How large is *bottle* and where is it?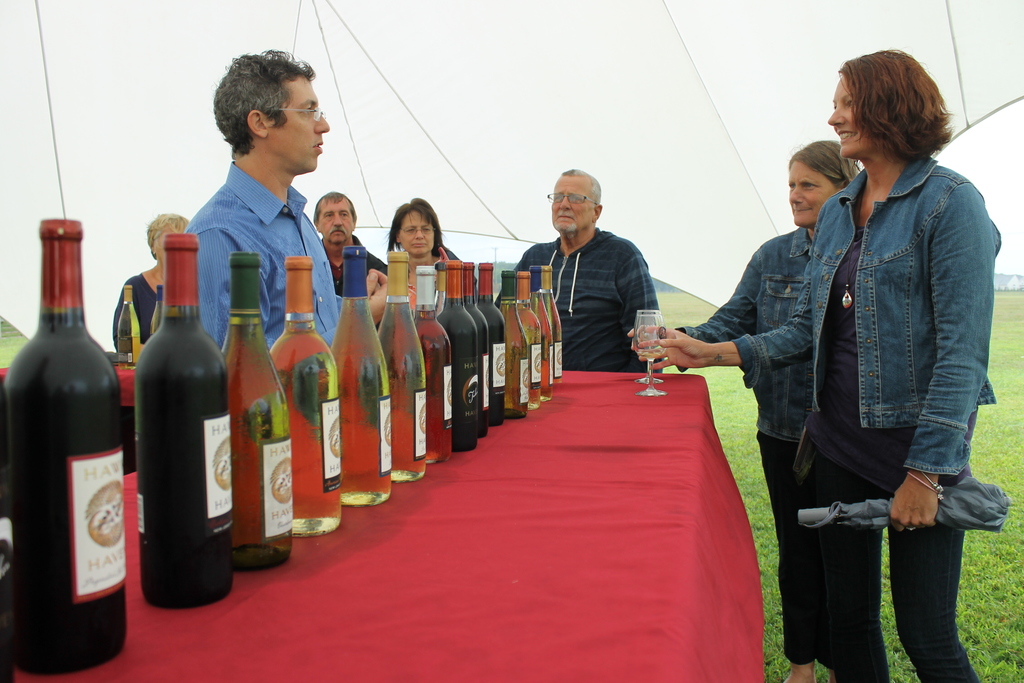
Bounding box: 269 259 342 543.
